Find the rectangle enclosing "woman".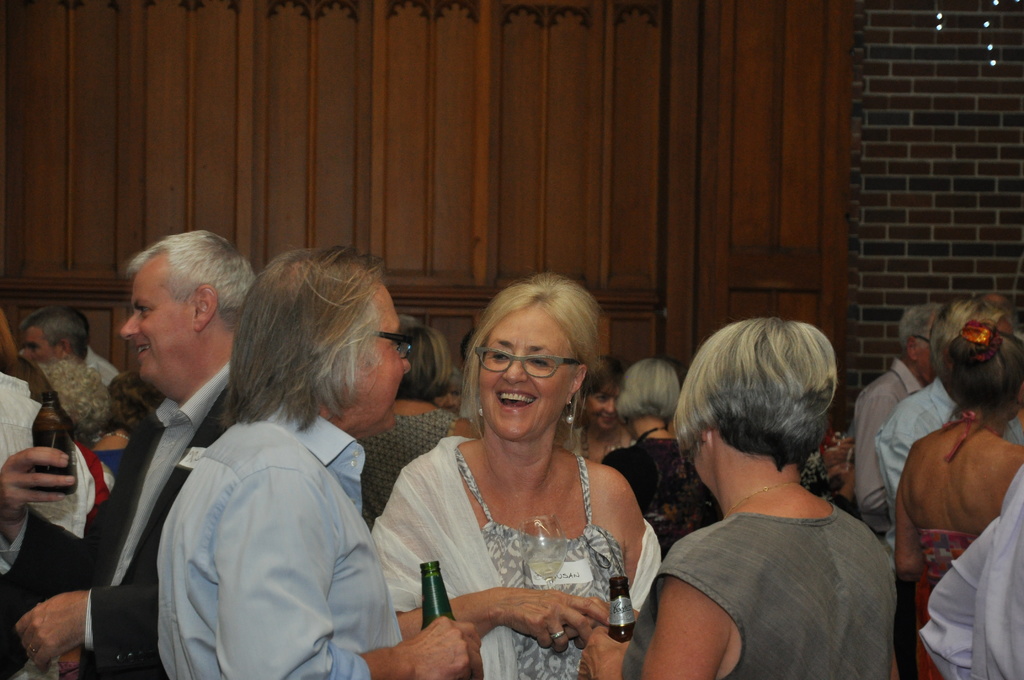
35,357,114,446.
